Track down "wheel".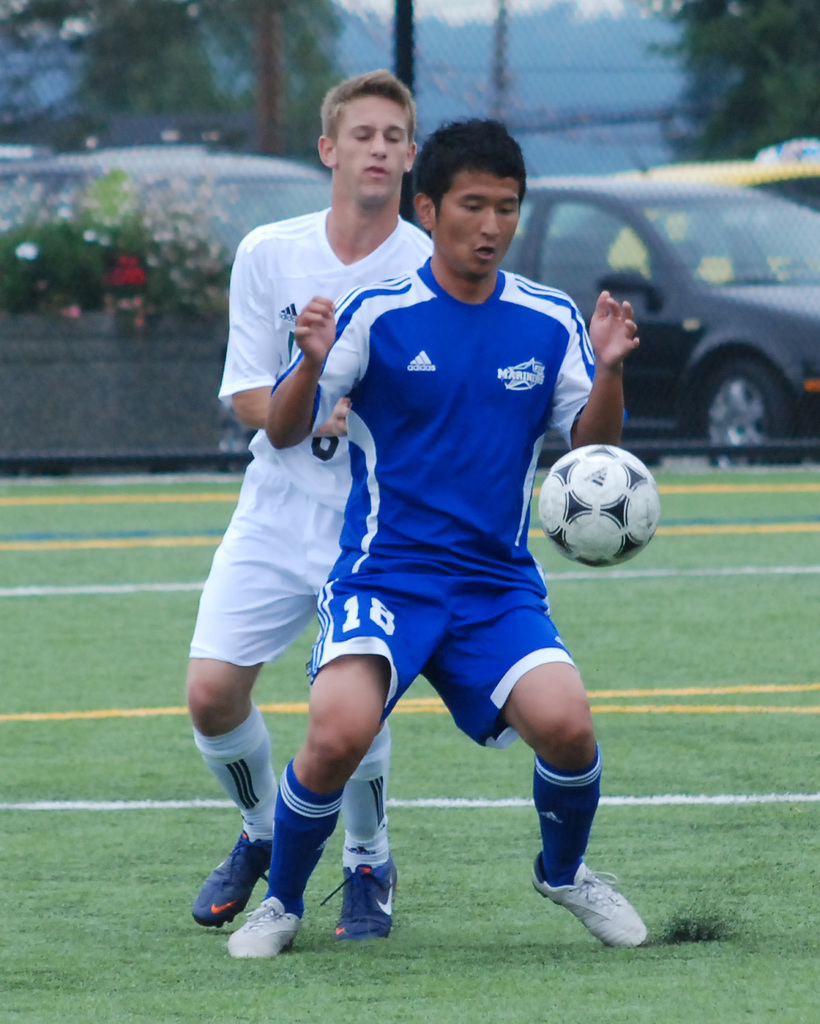
Tracked to detection(691, 332, 795, 449).
